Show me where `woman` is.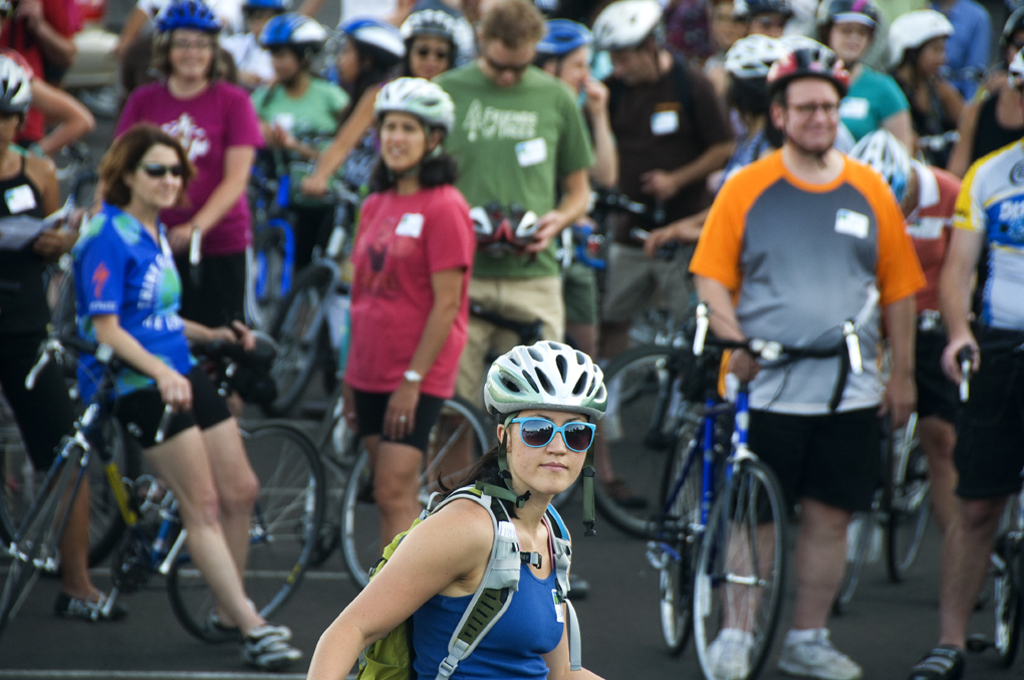
`woman` is at detection(71, 119, 304, 671).
